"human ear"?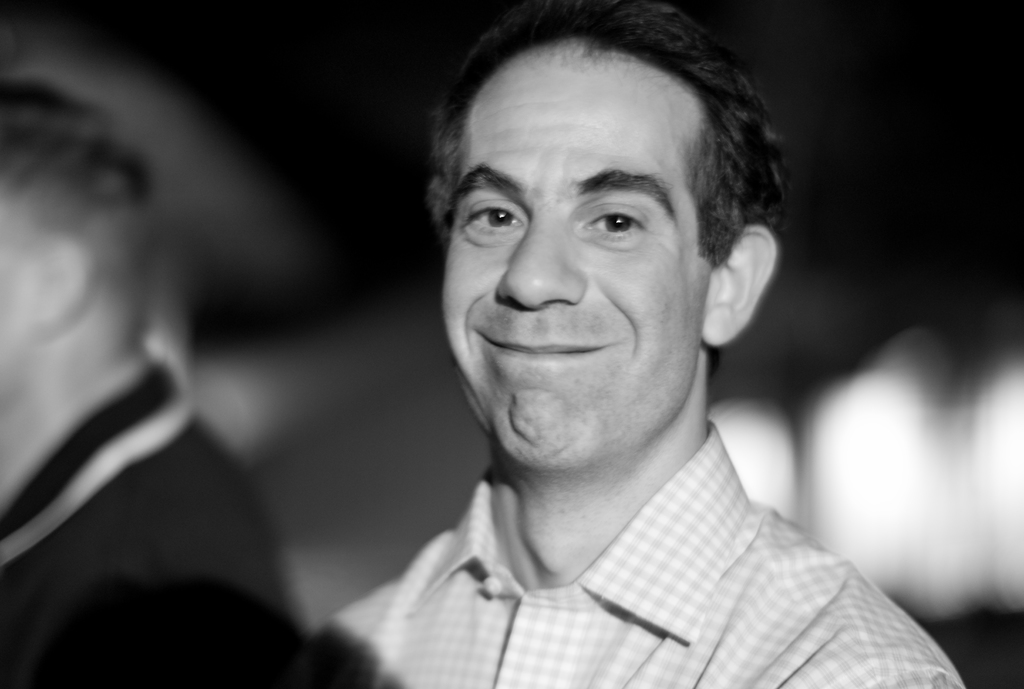
x1=38, y1=247, x2=90, y2=339
